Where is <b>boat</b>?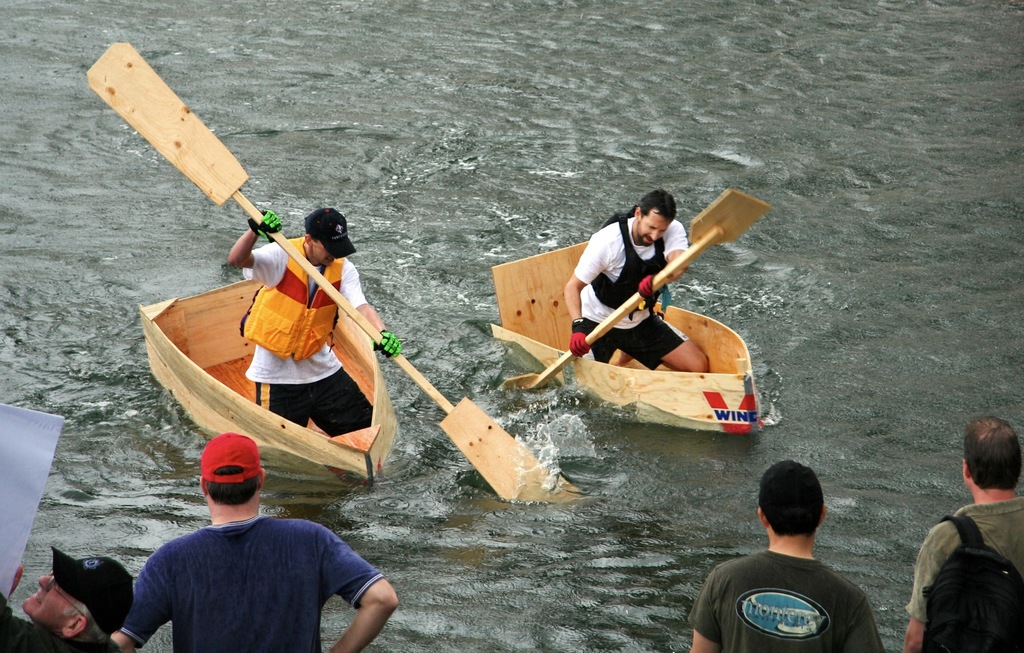
region(135, 275, 400, 482).
